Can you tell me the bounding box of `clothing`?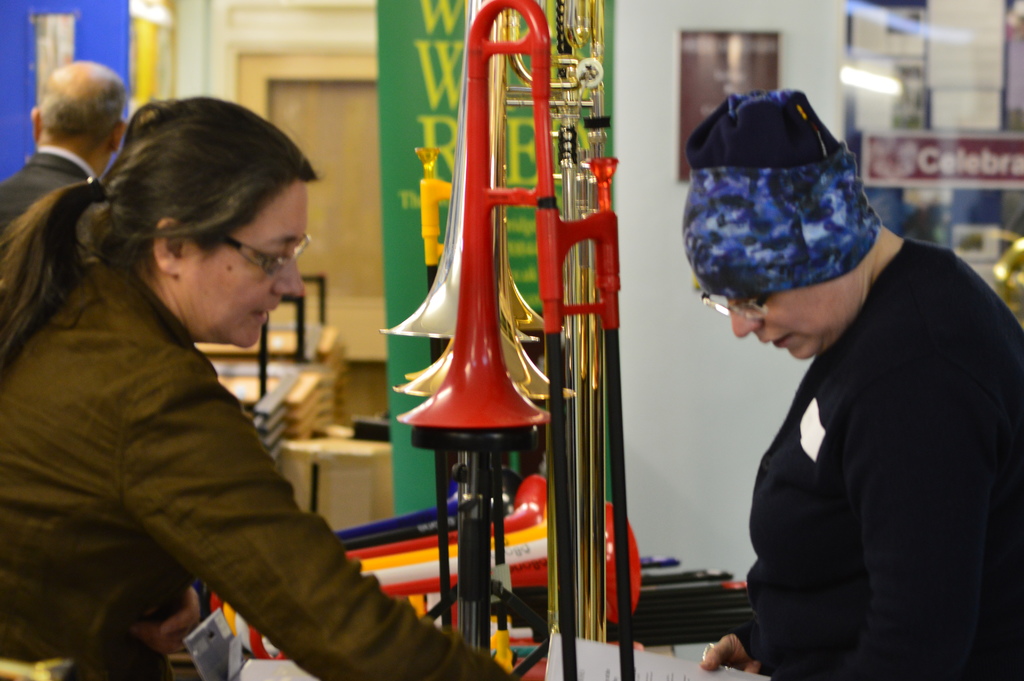
select_region(0, 249, 509, 680).
